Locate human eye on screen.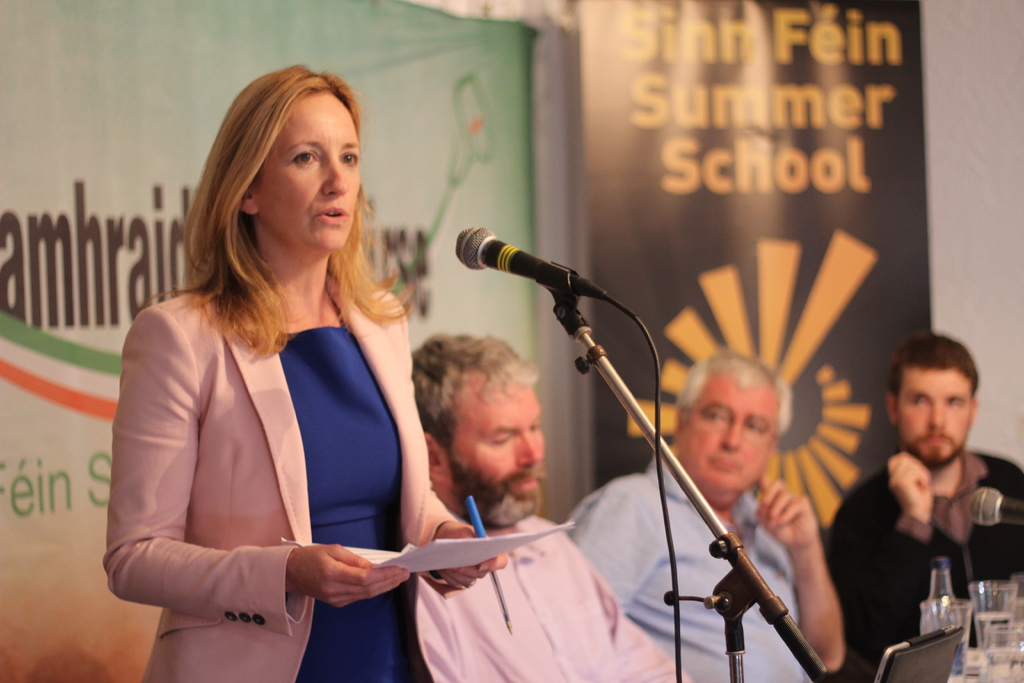
On screen at pyautogui.locateOnScreen(943, 393, 965, 411).
